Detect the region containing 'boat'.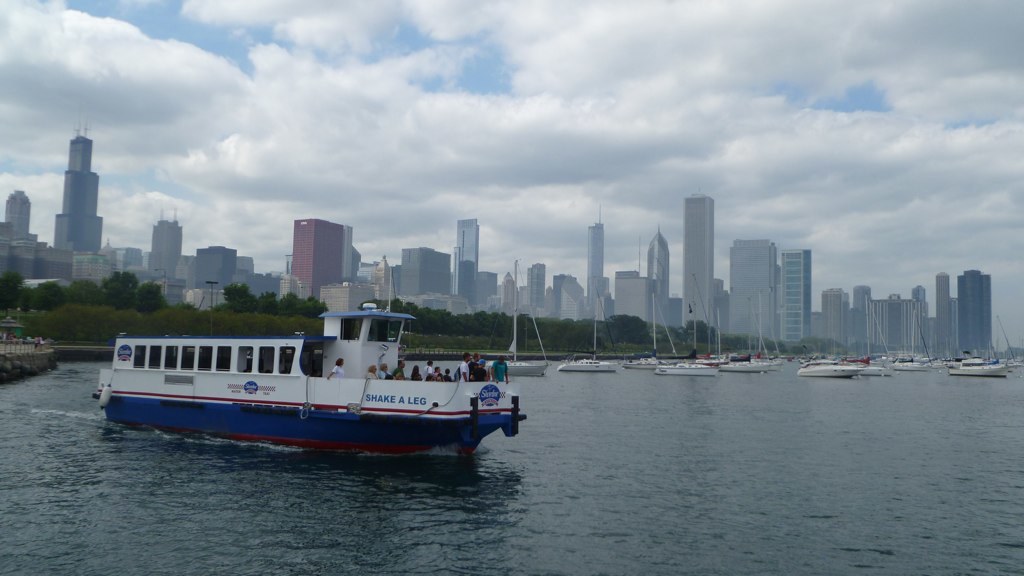
{"left": 889, "top": 354, "right": 921, "bottom": 372}.
